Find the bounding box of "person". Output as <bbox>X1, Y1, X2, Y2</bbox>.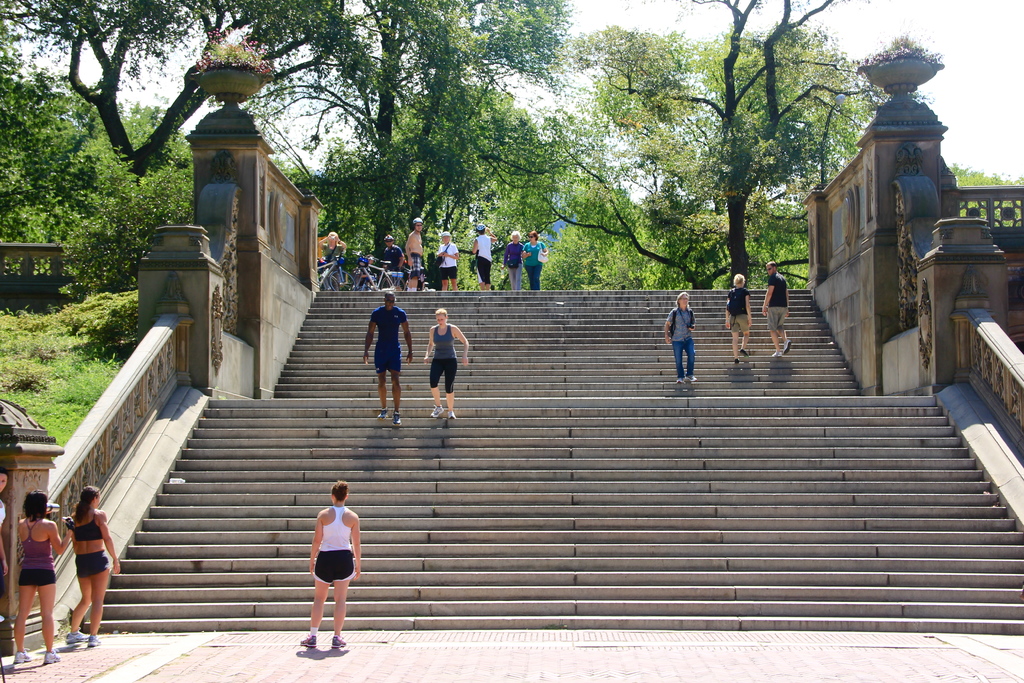
<bbox>311, 235, 339, 268</bbox>.
